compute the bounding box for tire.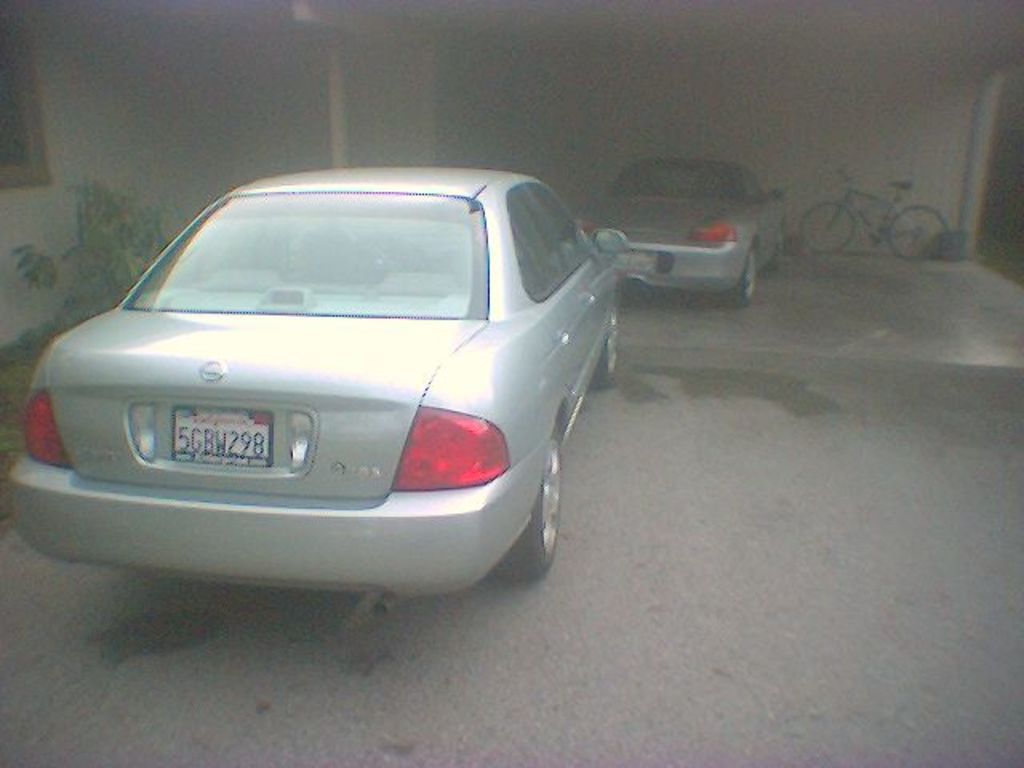
crop(590, 302, 618, 386).
